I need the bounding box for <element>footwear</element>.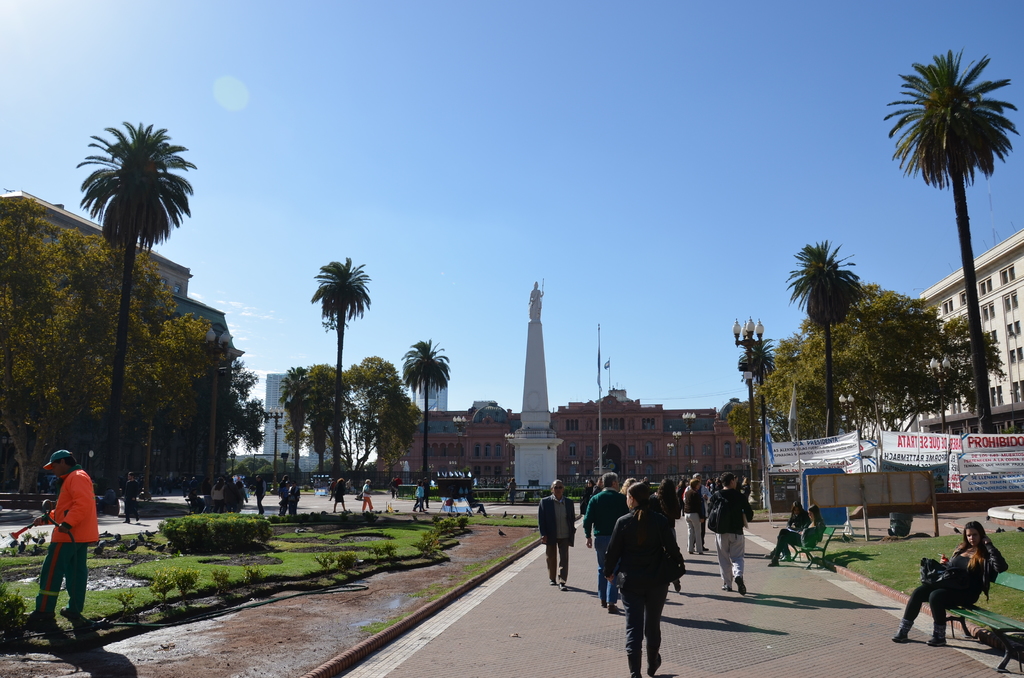
Here it is: left=255, top=510, right=261, bottom=515.
